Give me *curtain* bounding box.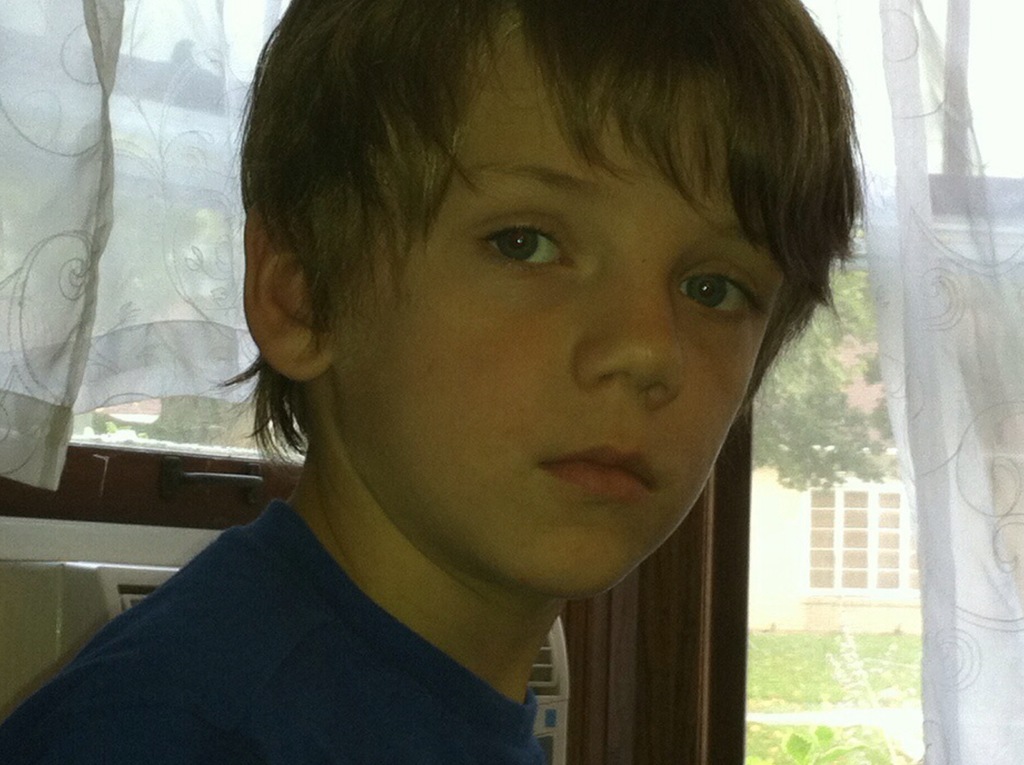
locate(872, 17, 1023, 752).
